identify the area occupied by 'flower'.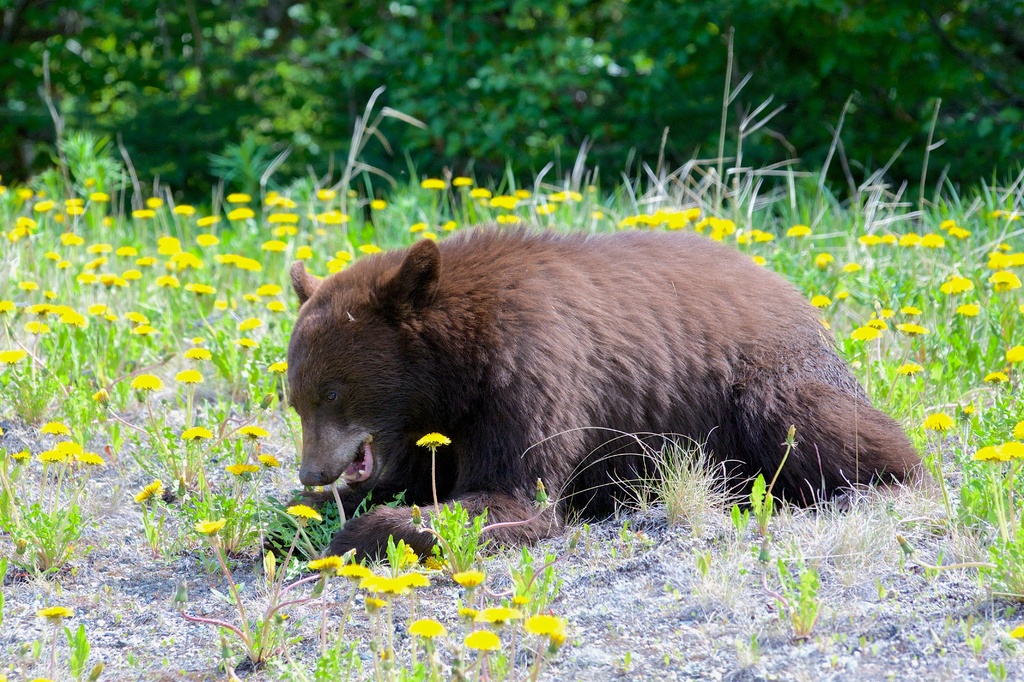
Area: detection(523, 612, 566, 635).
